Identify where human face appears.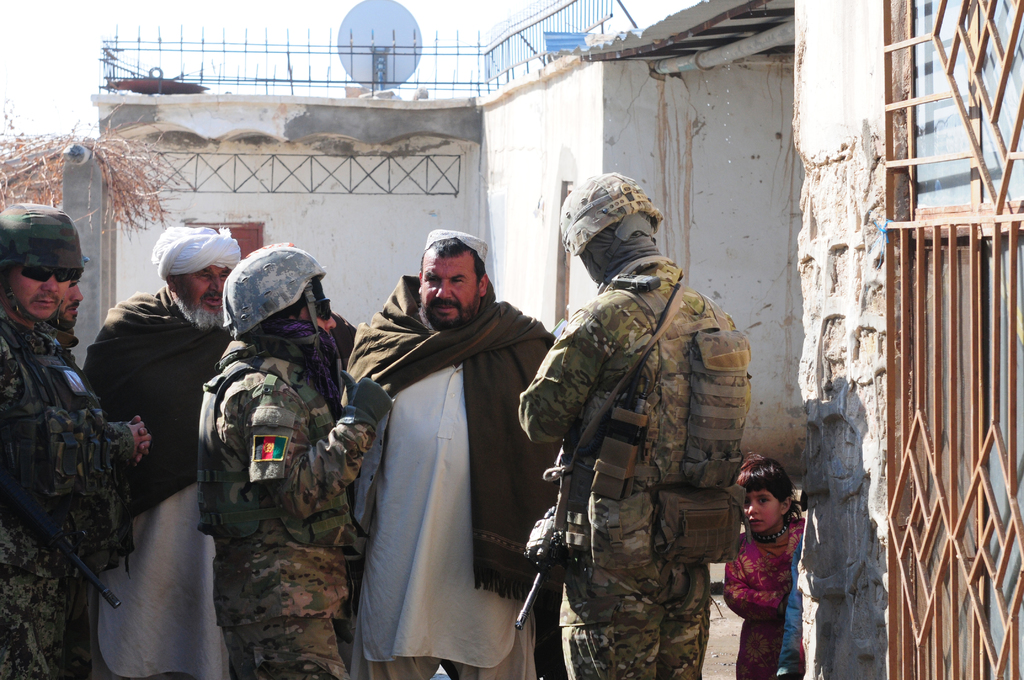
Appears at left=63, top=281, right=84, bottom=323.
